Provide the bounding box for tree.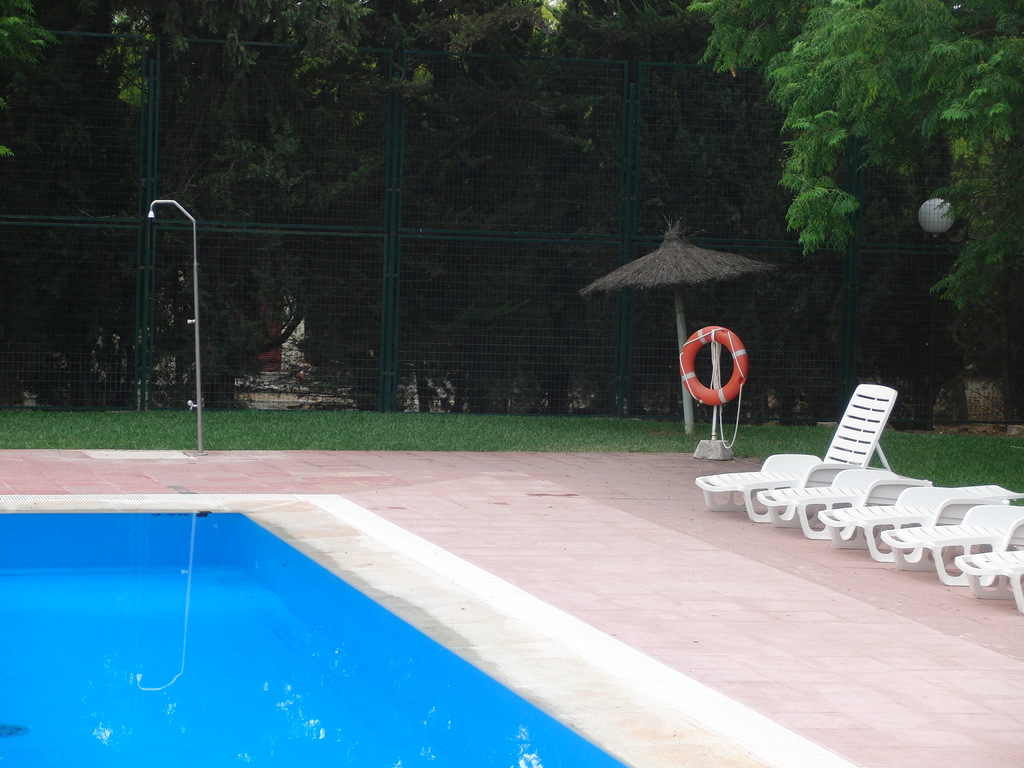
<box>677,0,1023,419</box>.
